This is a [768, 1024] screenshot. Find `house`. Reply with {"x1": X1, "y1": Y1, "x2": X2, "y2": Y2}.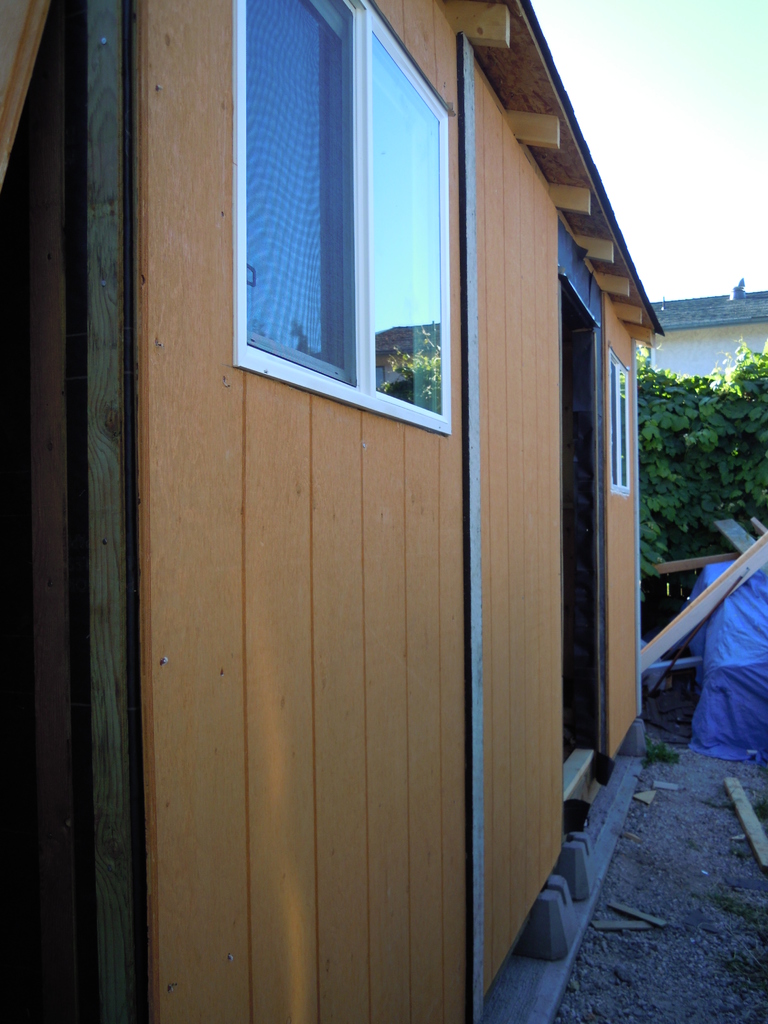
{"x1": 647, "y1": 269, "x2": 767, "y2": 381}.
